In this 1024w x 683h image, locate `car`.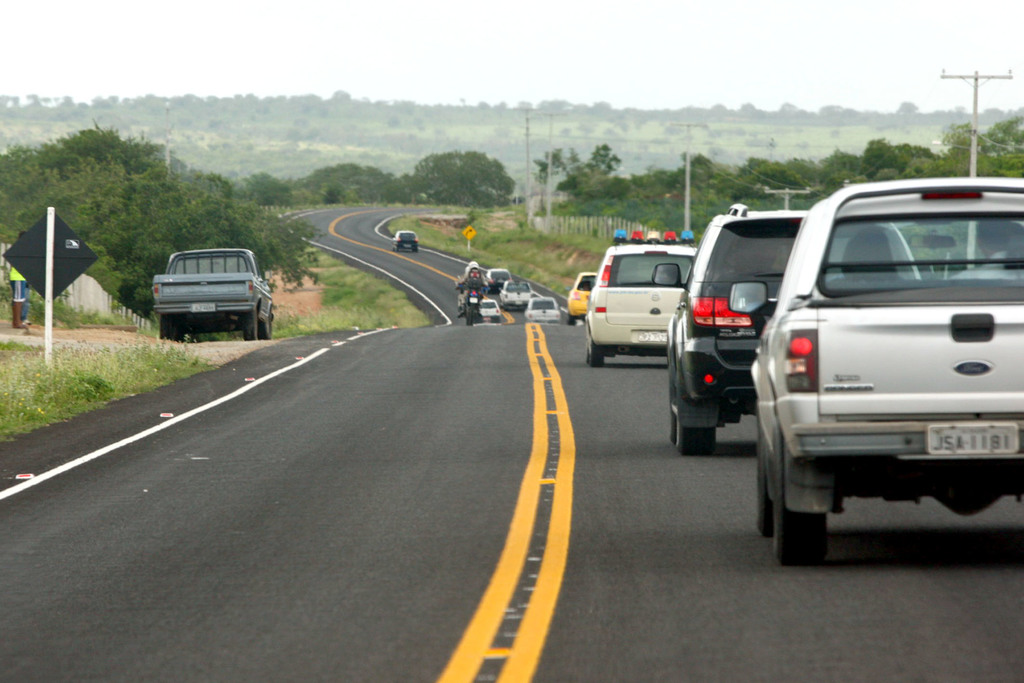
Bounding box: 578, 235, 700, 363.
